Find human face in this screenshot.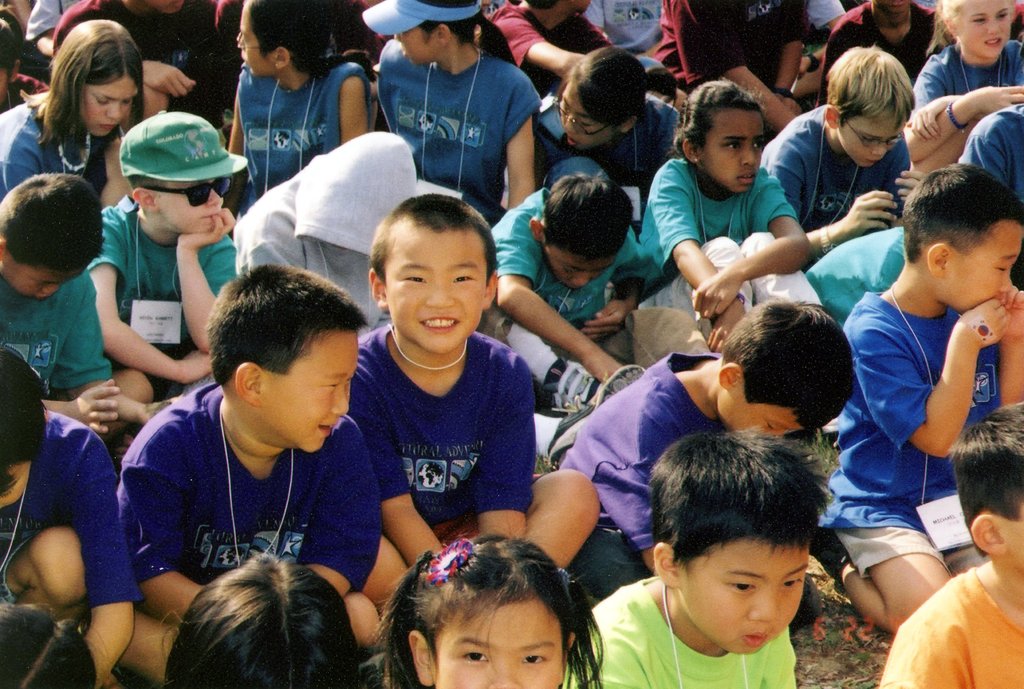
The bounding box for human face is bbox(707, 107, 763, 191).
